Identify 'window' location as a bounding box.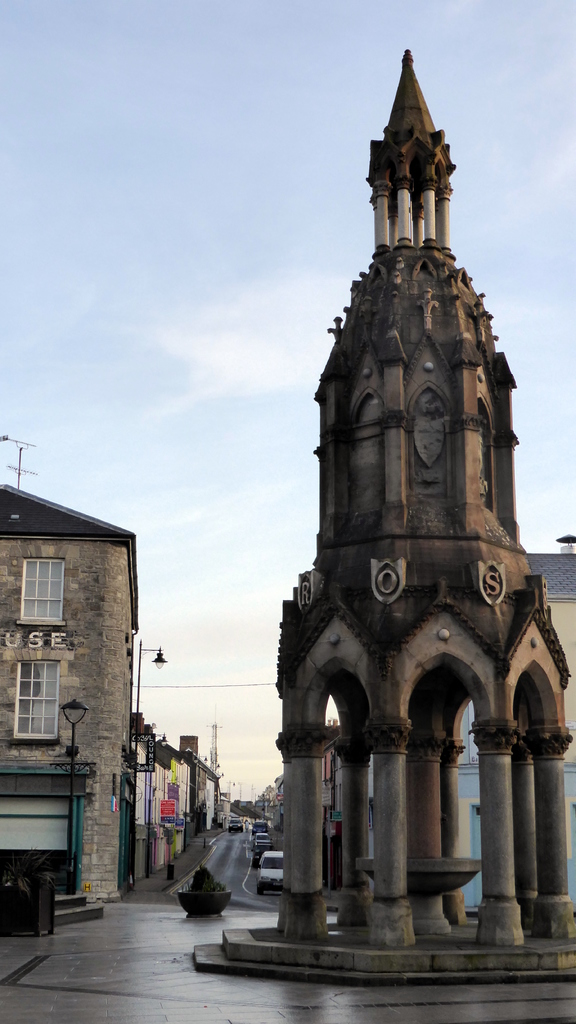
crop(8, 653, 58, 742).
